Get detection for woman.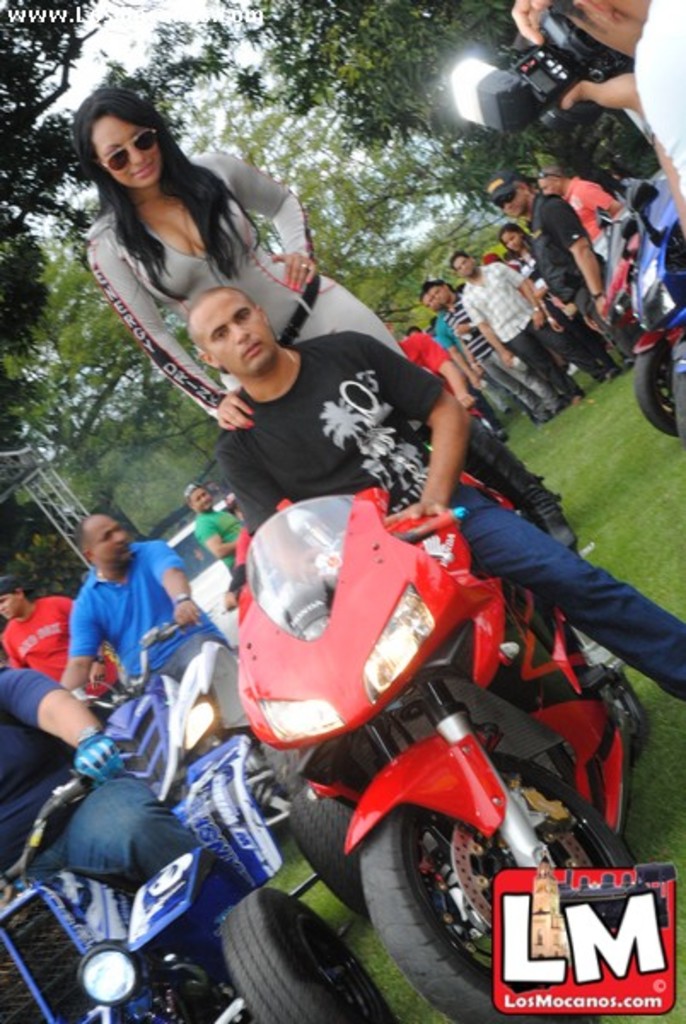
Detection: 101/131/548/913.
